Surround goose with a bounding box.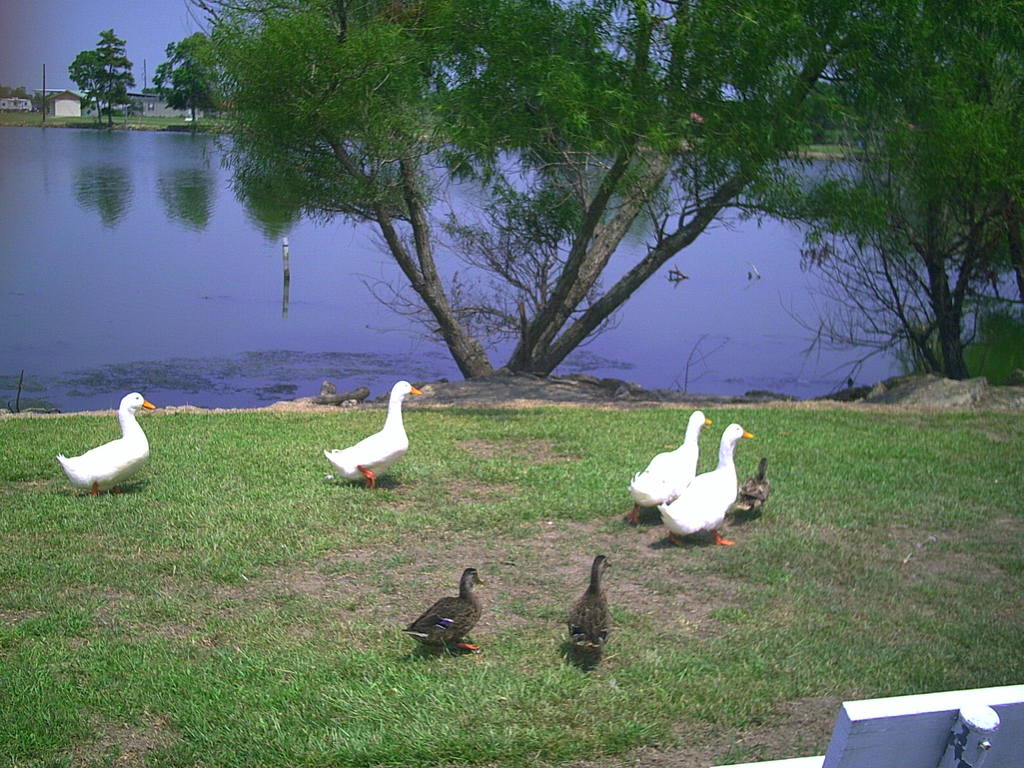
52:390:158:496.
